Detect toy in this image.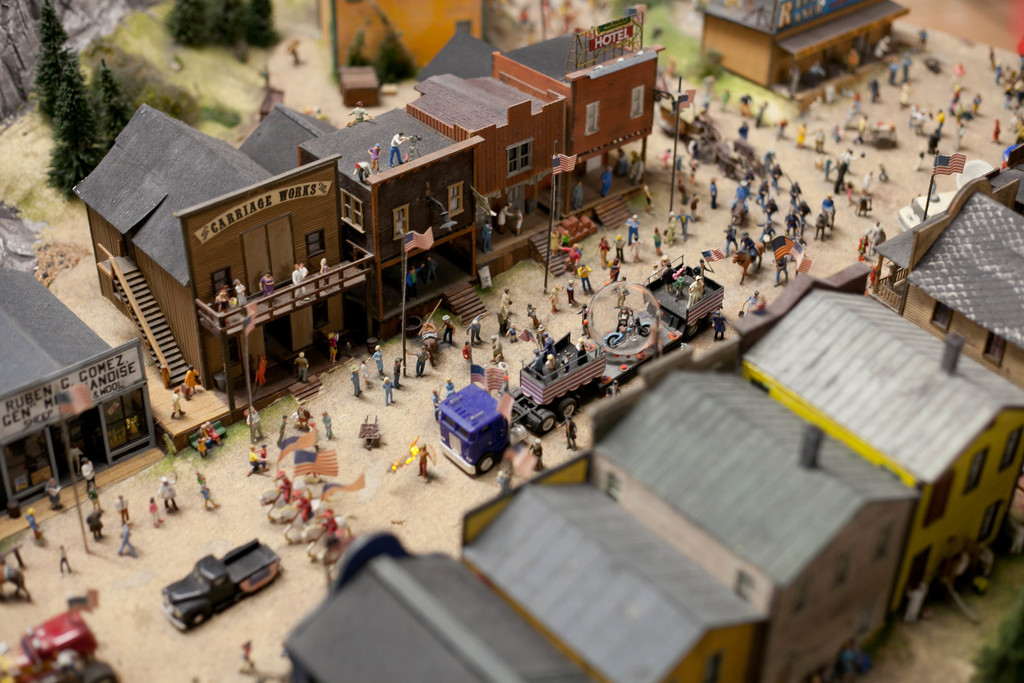
Detection: x1=783, y1=211, x2=799, y2=245.
